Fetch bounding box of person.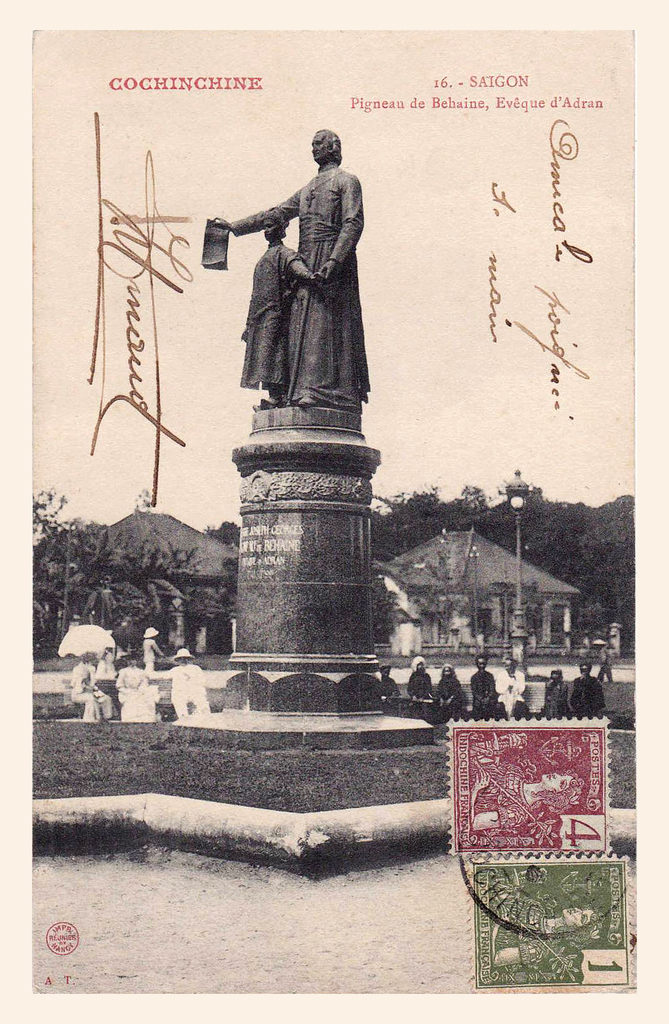
Bbox: <box>401,659,440,715</box>.
